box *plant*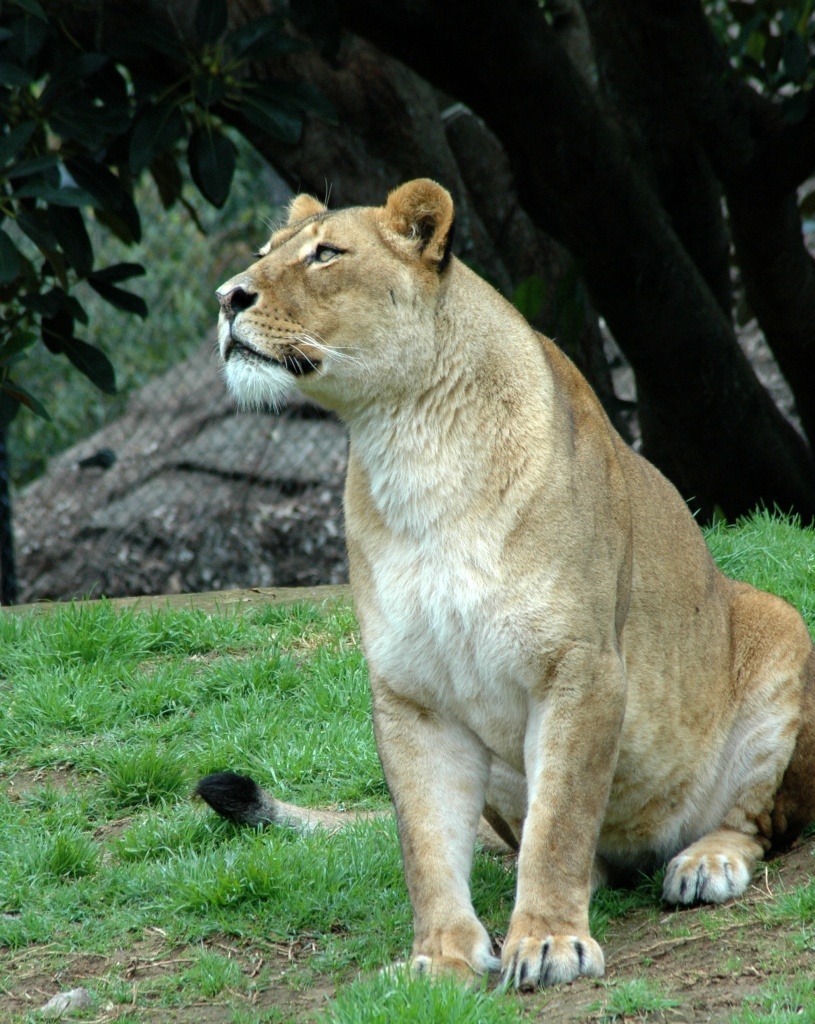
<bbox>681, 494, 814, 641</bbox>
